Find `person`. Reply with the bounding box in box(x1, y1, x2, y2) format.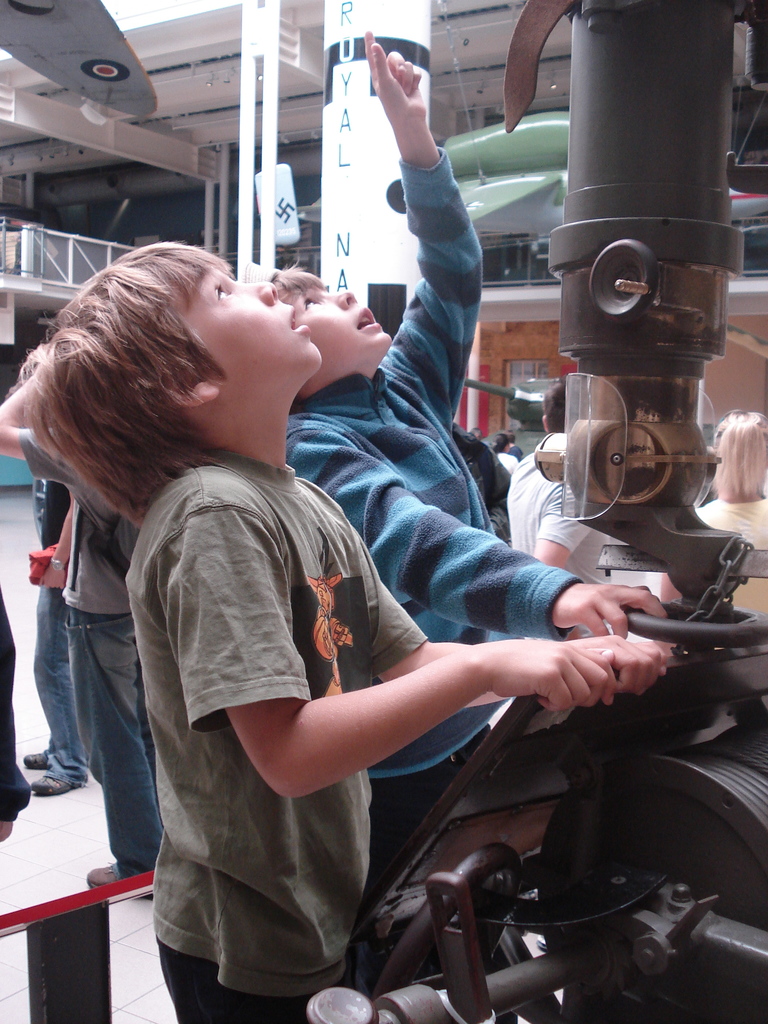
box(282, 25, 688, 879).
